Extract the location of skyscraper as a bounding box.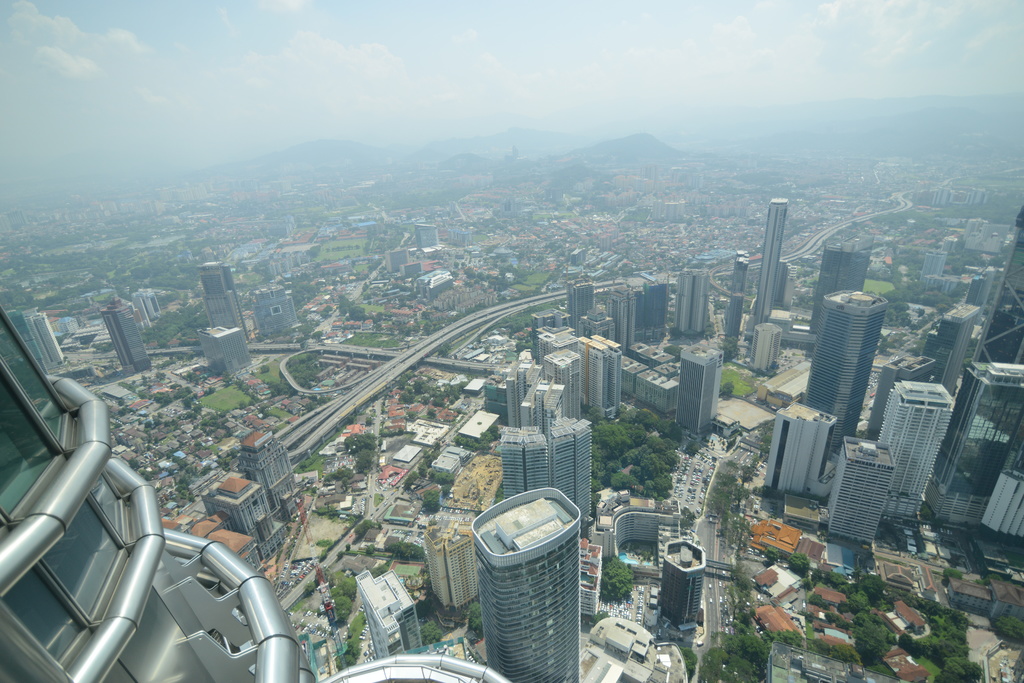
box(471, 487, 581, 682).
